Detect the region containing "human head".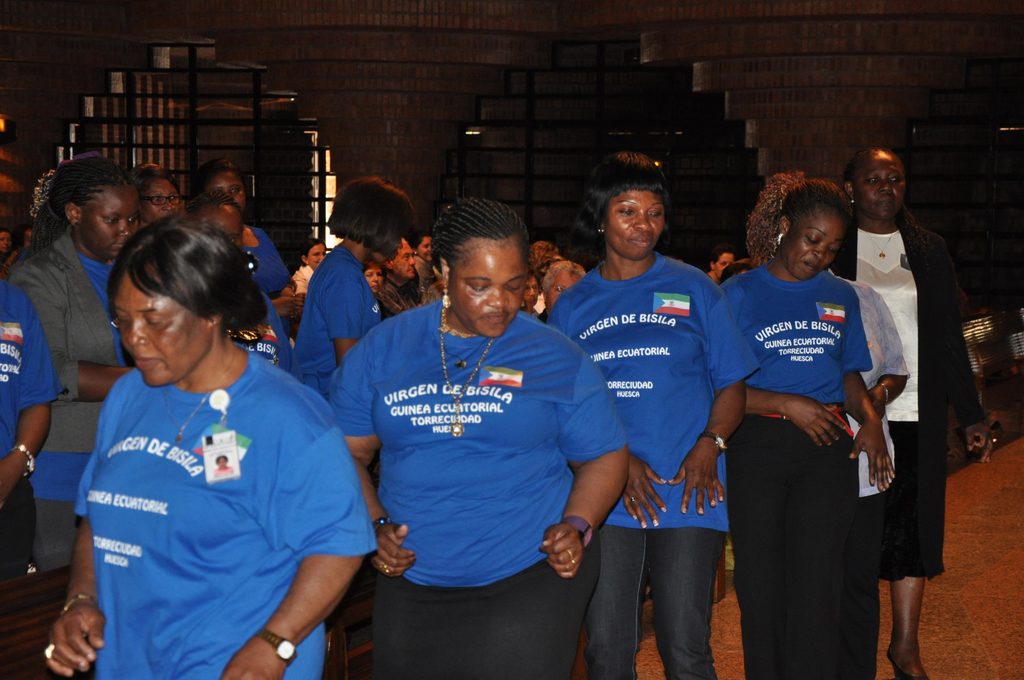
[x1=707, y1=245, x2=737, y2=283].
